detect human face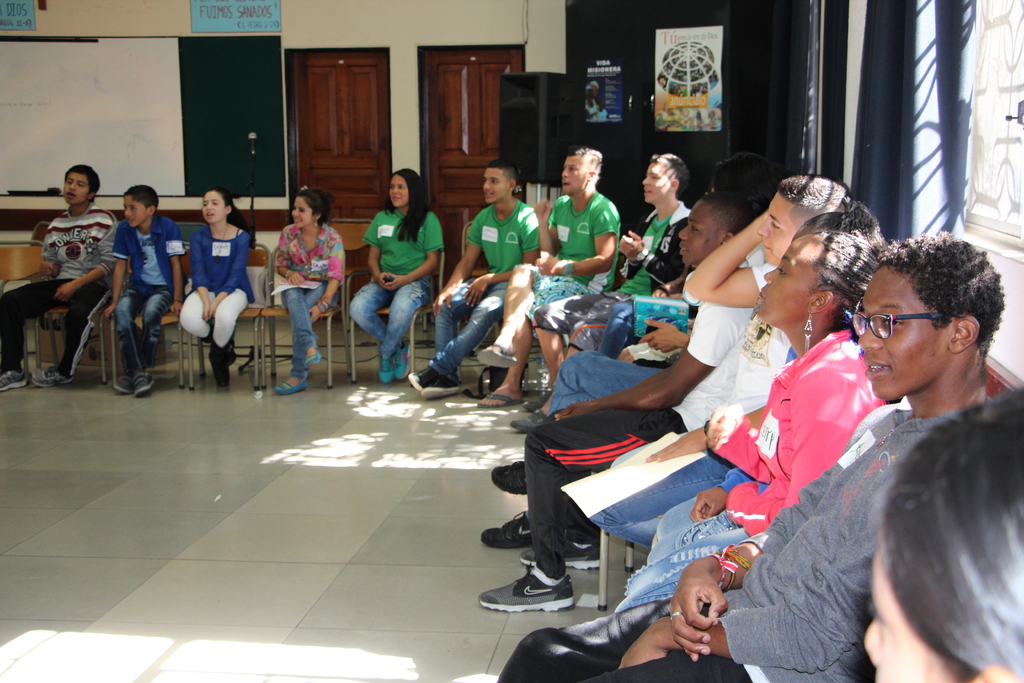
757 193 798 261
